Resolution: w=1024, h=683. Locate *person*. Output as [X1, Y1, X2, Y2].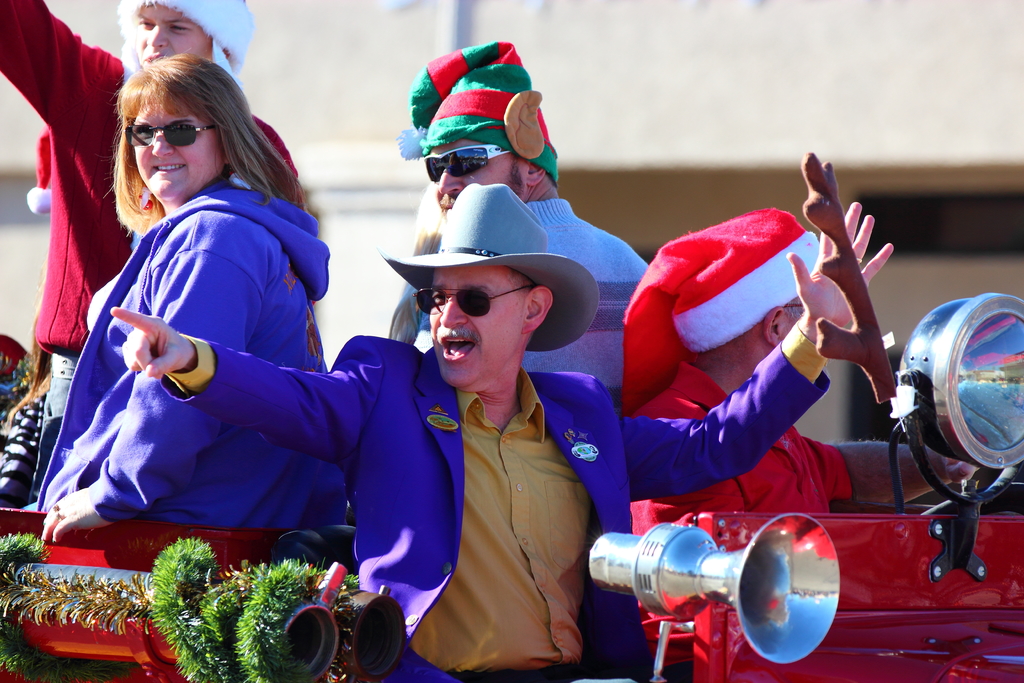
[29, 47, 355, 541].
